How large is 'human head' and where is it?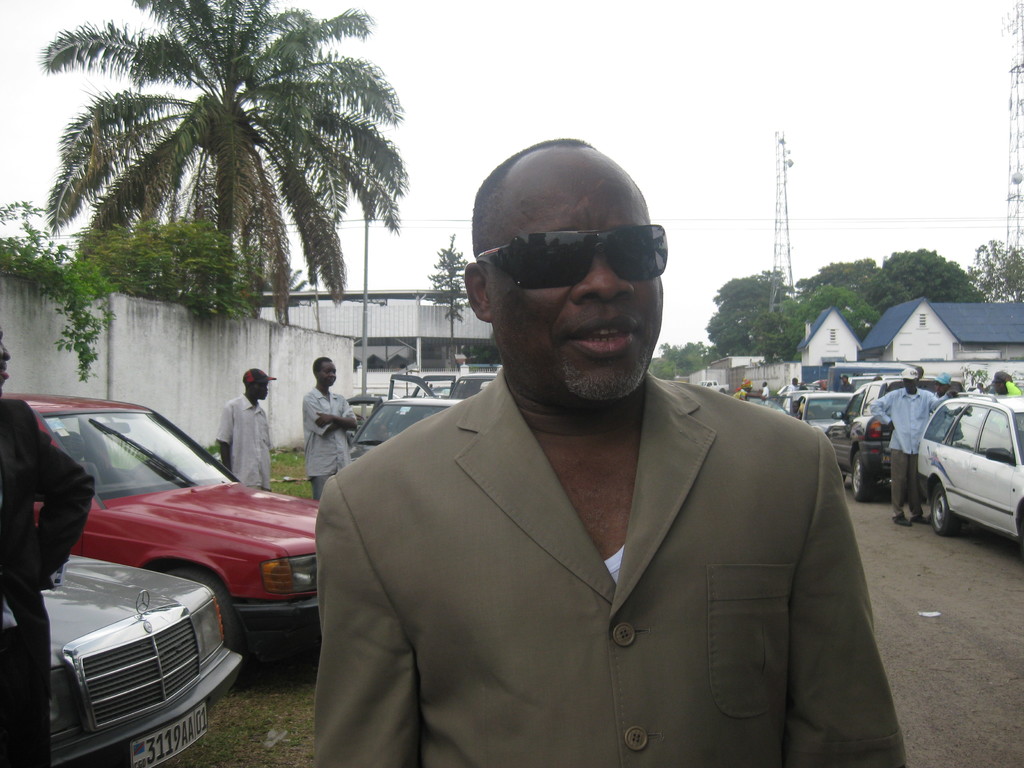
Bounding box: [x1=0, y1=323, x2=11, y2=397].
